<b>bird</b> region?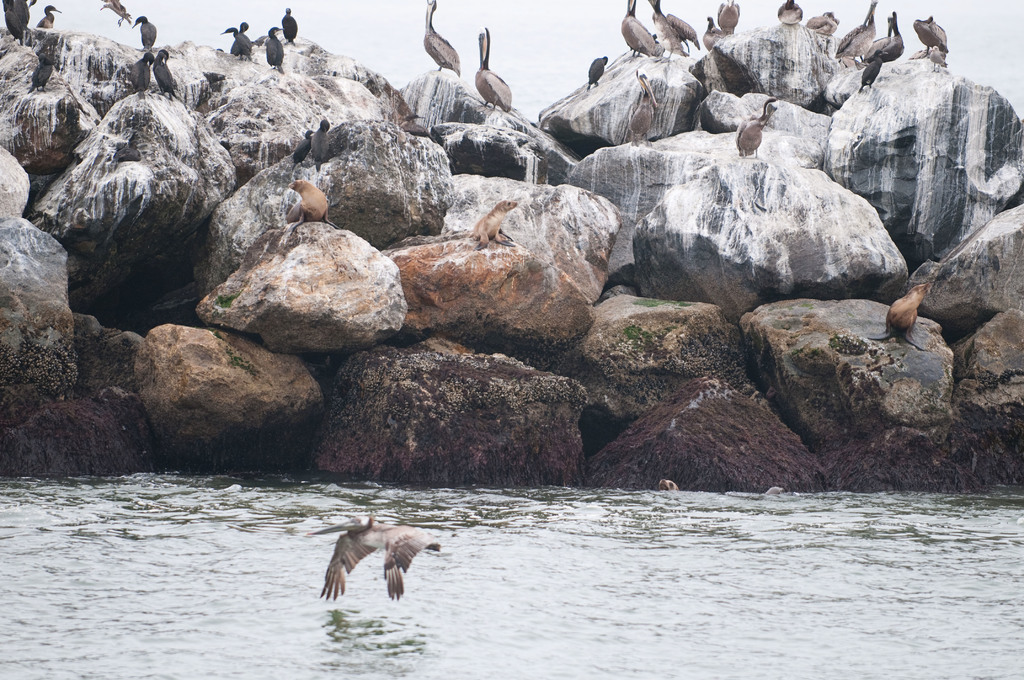
detection(862, 9, 904, 65)
